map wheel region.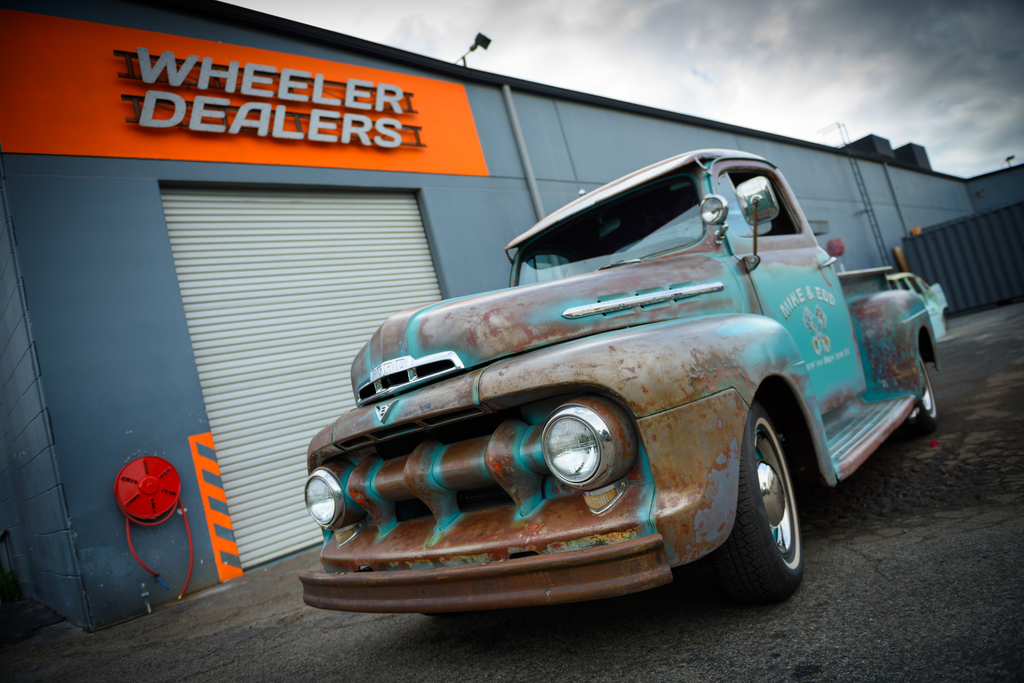
Mapped to 716 395 813 610.
